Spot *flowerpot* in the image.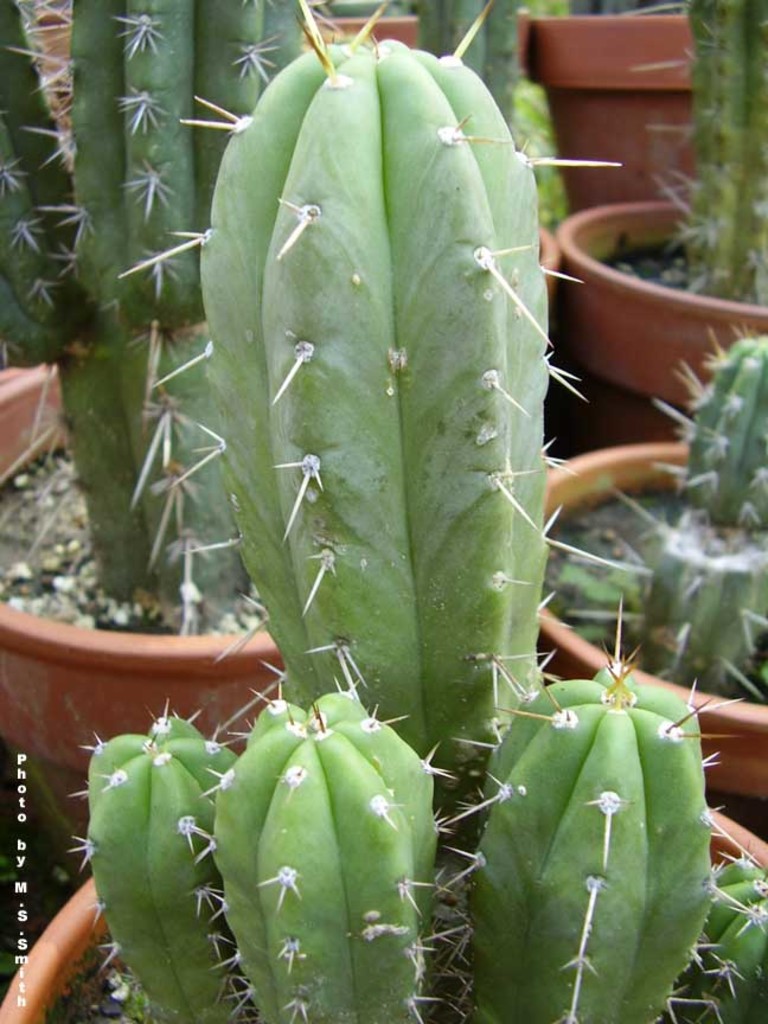
*flowerpot* found at region(536, 7, 705, 220).
